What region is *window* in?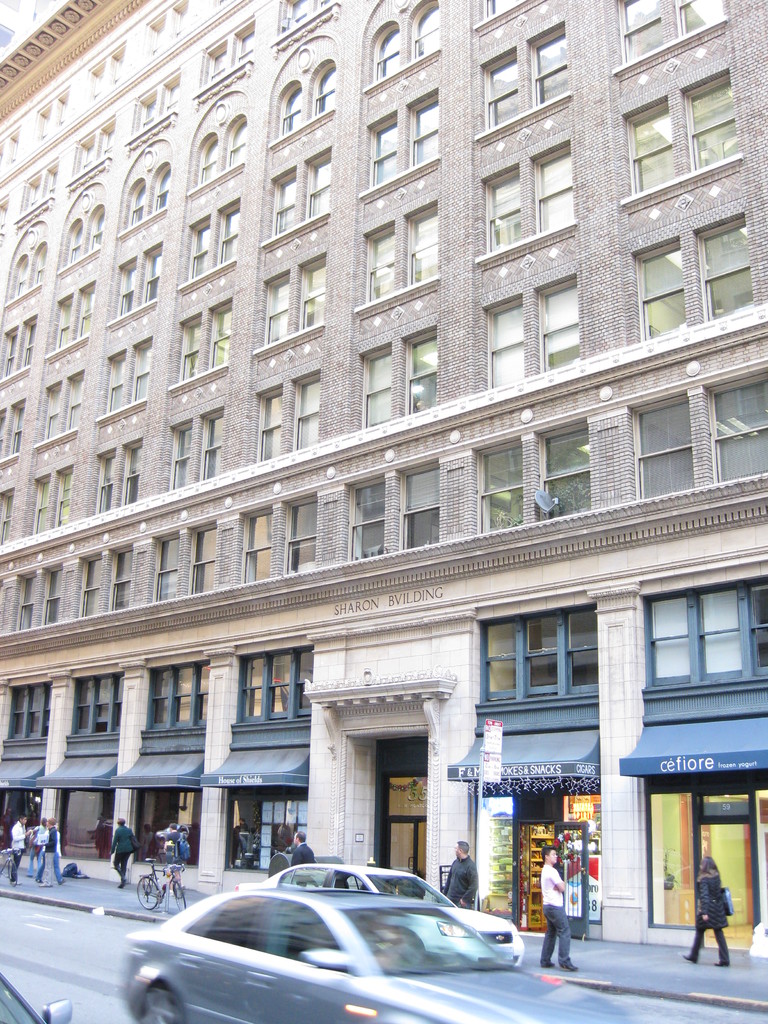
l=240, t=501, r=269, b=581.
